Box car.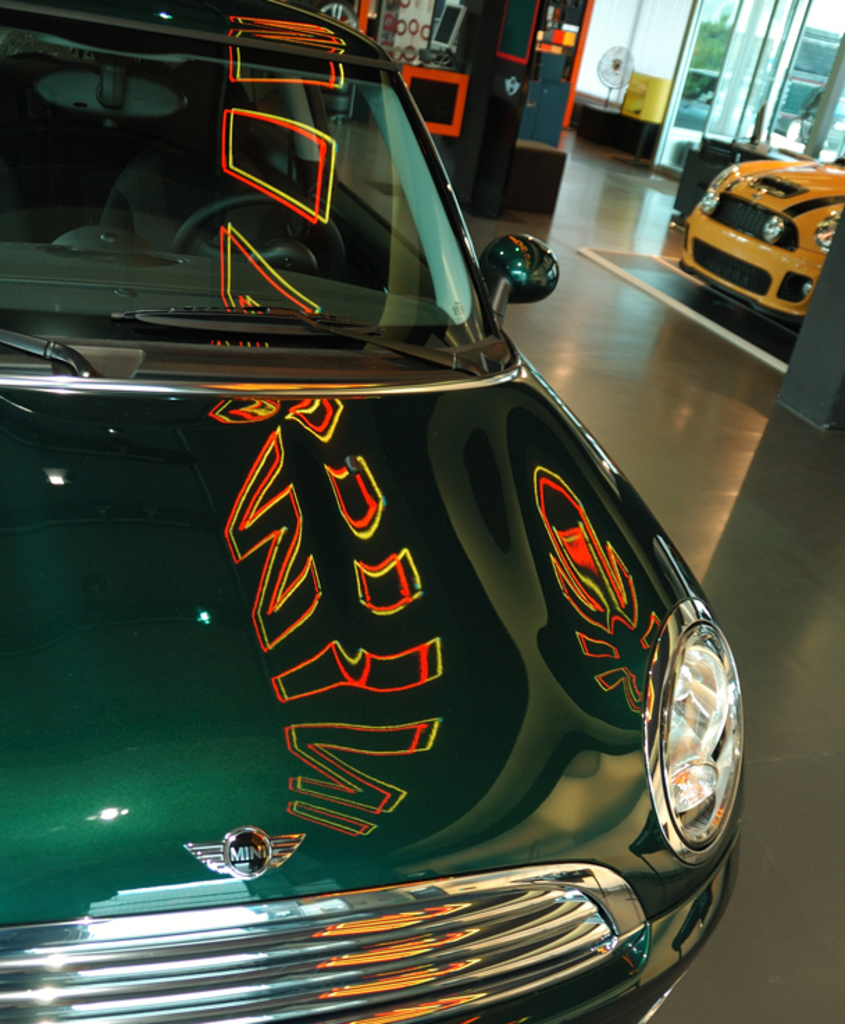
l=0, t=0, r=756, b=1023.
